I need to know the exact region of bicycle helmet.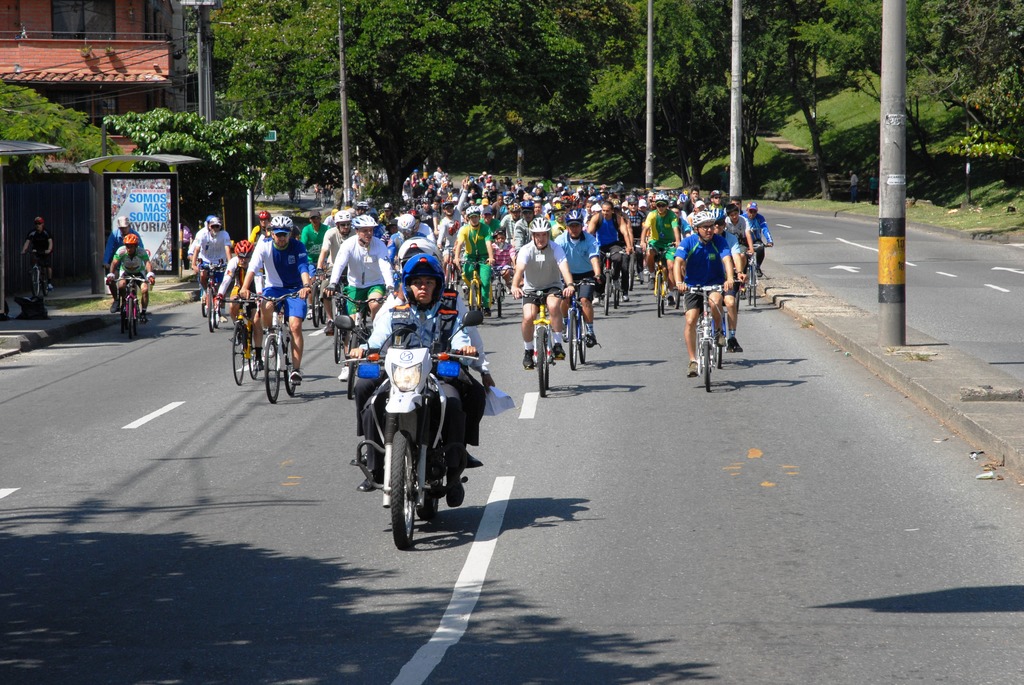
Region: rect(527, 219, 549, 233).
